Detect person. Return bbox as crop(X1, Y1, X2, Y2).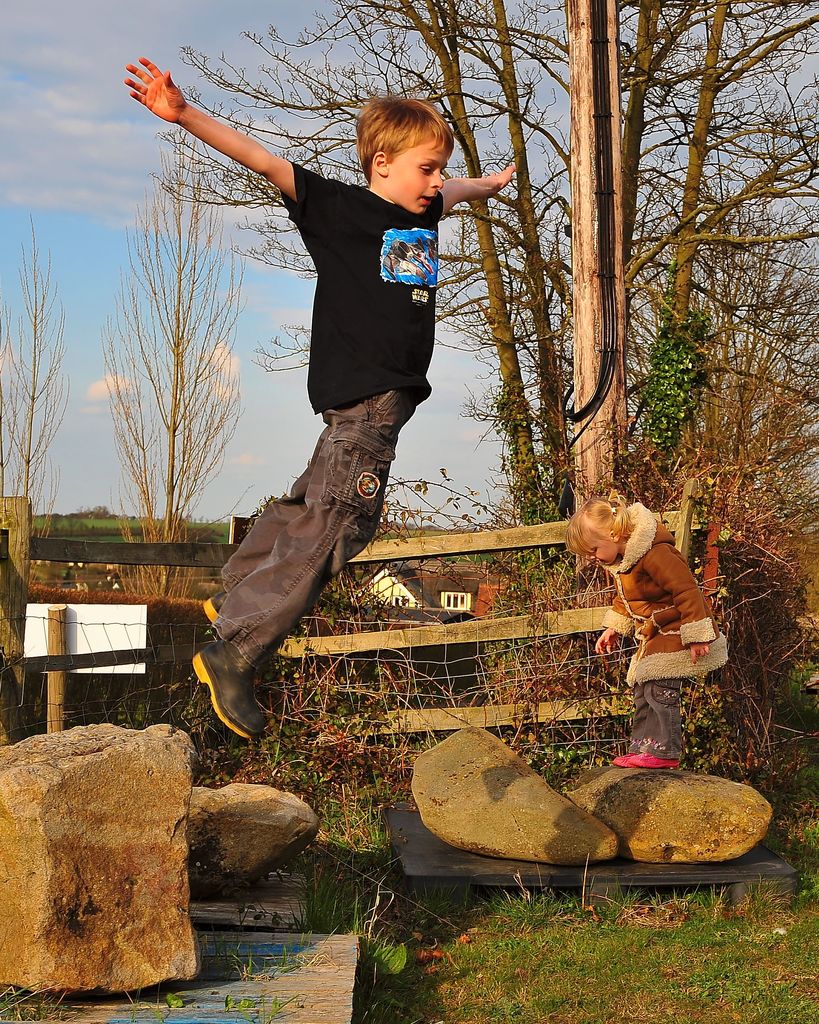
crop(120, 54, 517, 743).
